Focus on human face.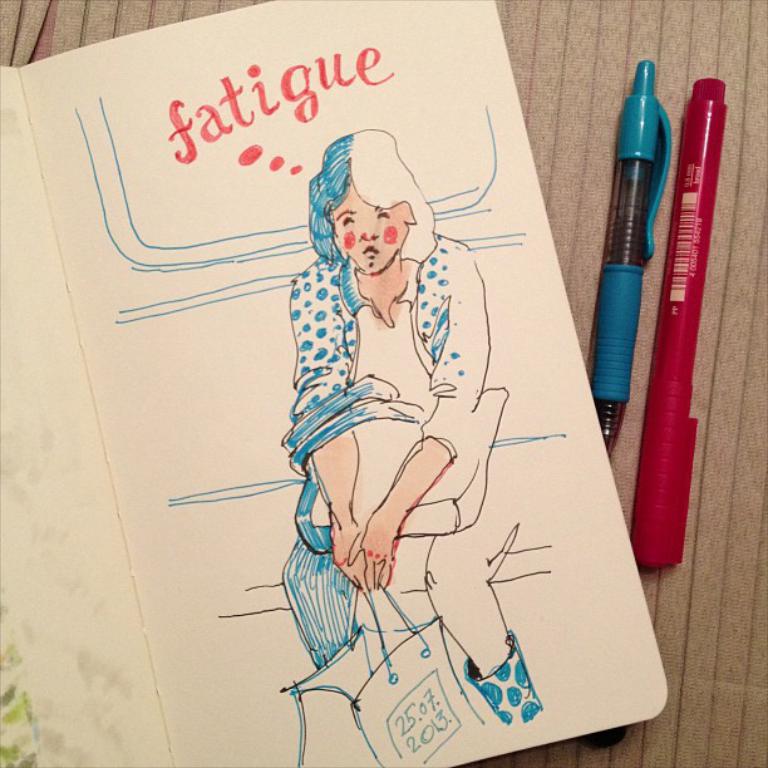
Focused at (x1=326, y1=182, x2=409, y2=275).
